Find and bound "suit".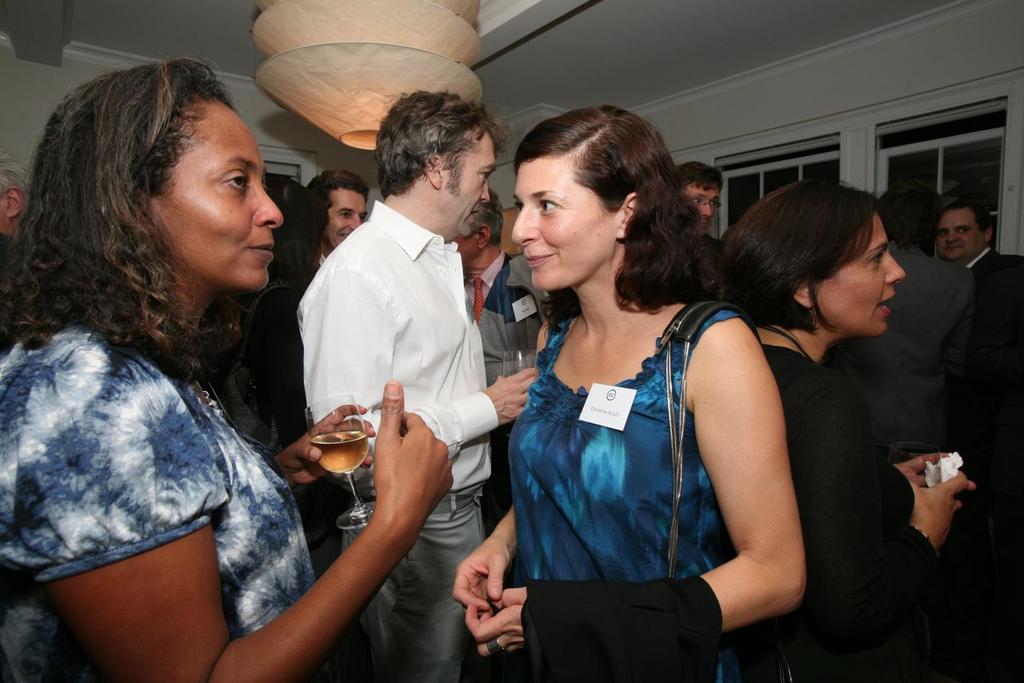
Bound: bbox=(838, 249, 975, 433).
